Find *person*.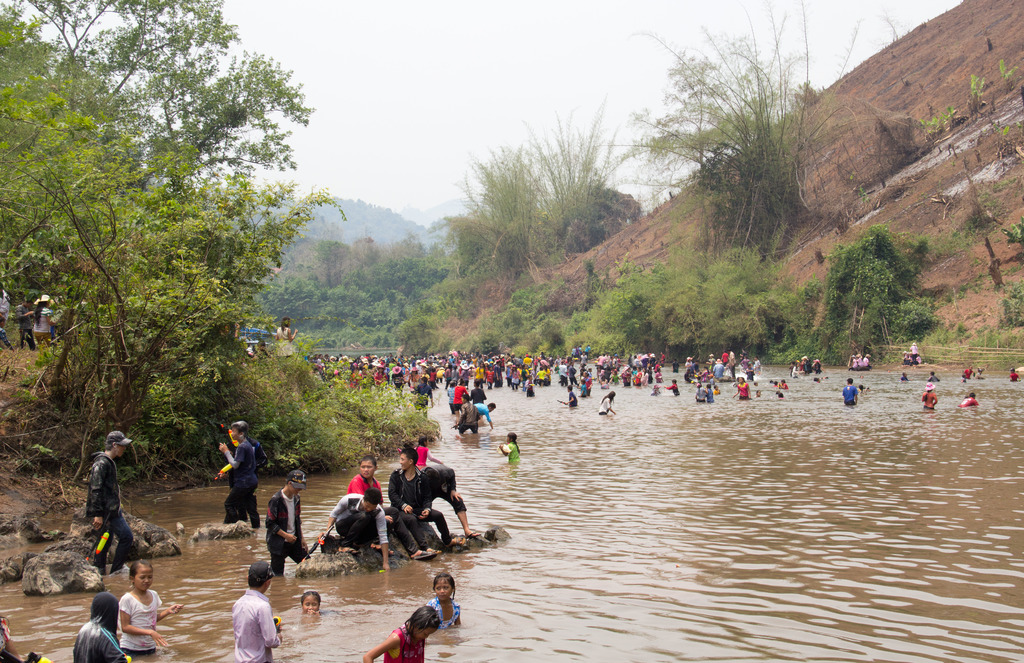
bbox=[850, 355, 859, 369].
